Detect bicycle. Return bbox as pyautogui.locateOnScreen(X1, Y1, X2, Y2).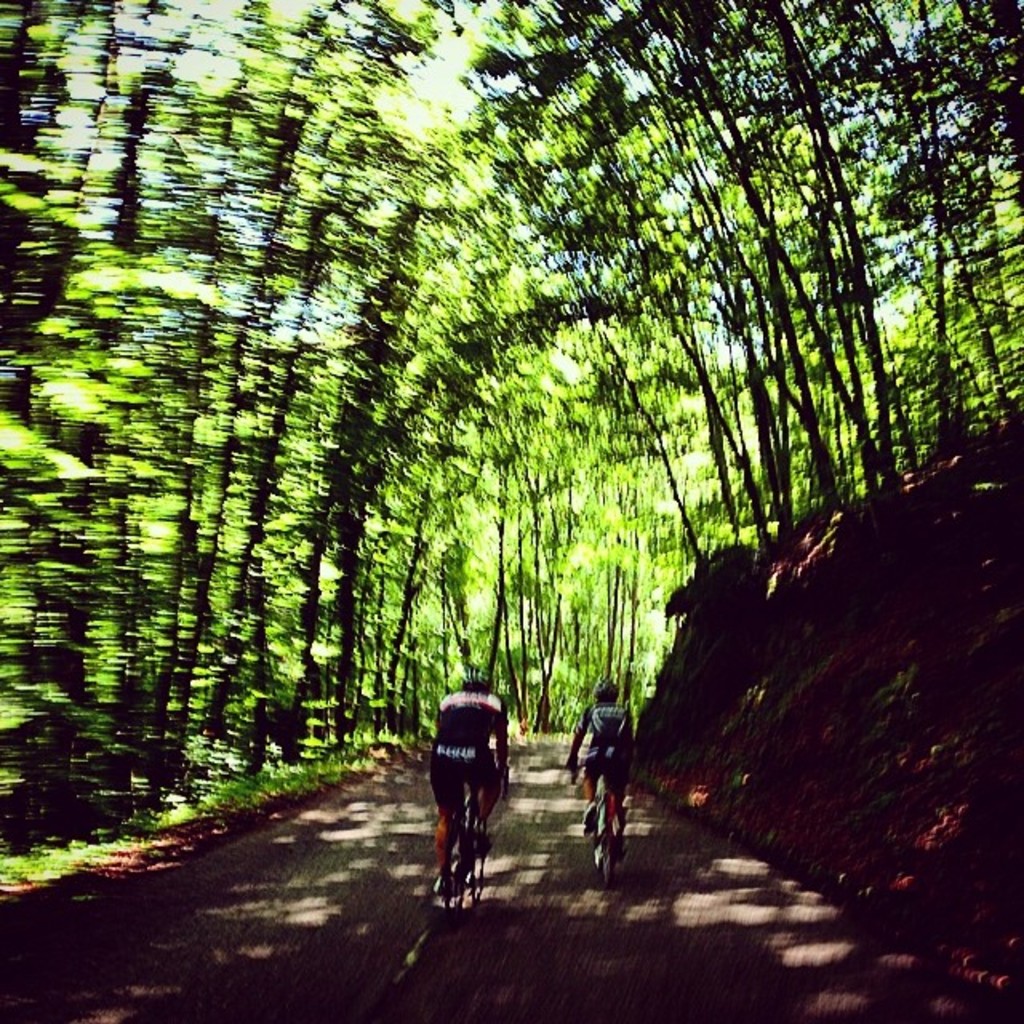
pyautogui.locateOnScreen(547, 752, 634, 883).
